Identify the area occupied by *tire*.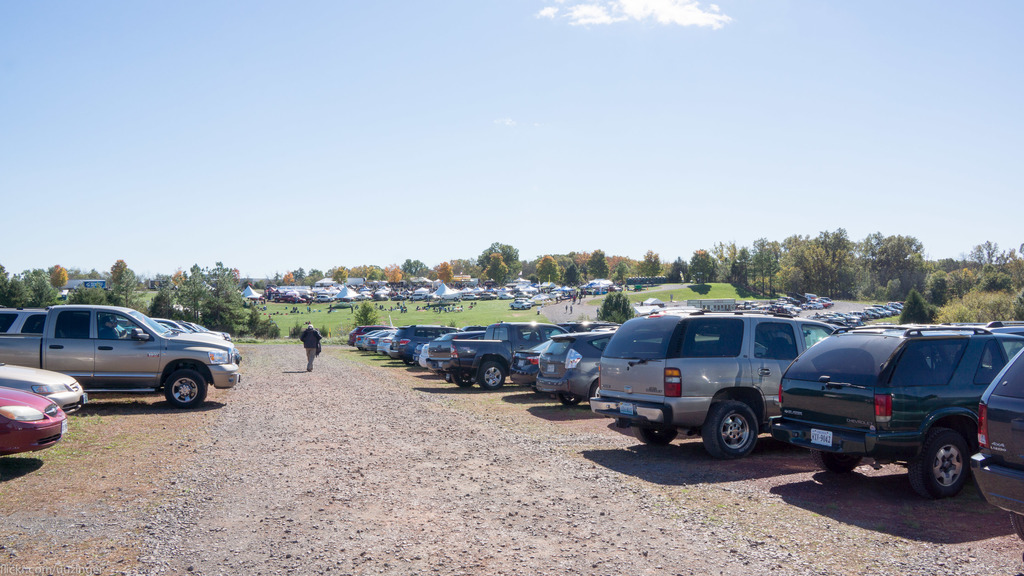
Area: l=634, t=427, r=675, b=447.
